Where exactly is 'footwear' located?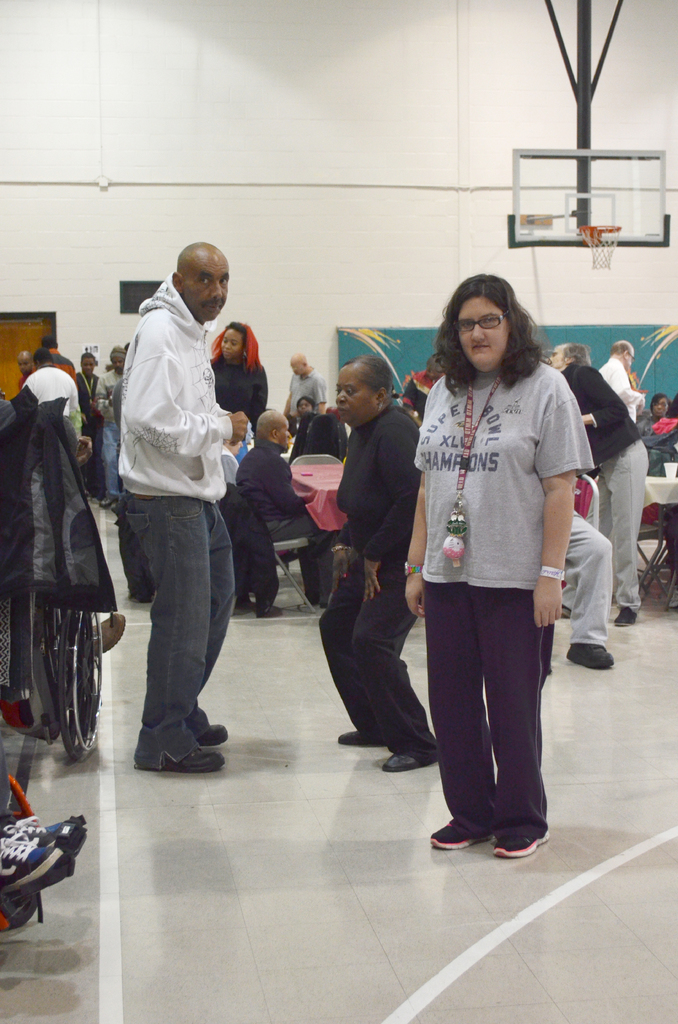
Its bounding box is detection(615, 612, 637, 624).
